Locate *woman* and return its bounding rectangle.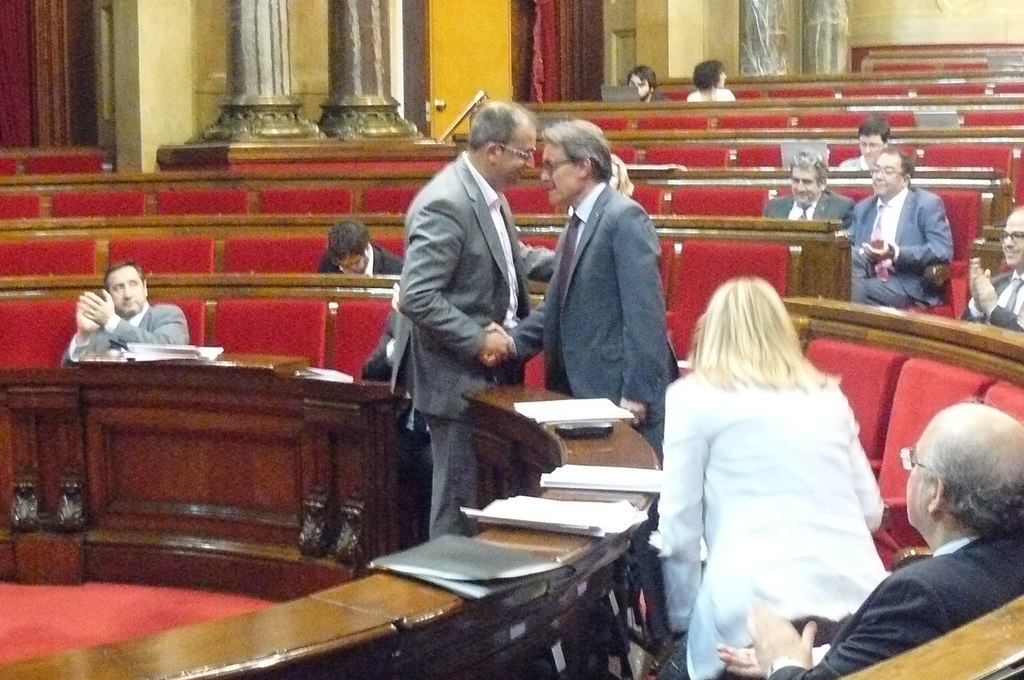
bbox=[684, 61, 740, 106].
